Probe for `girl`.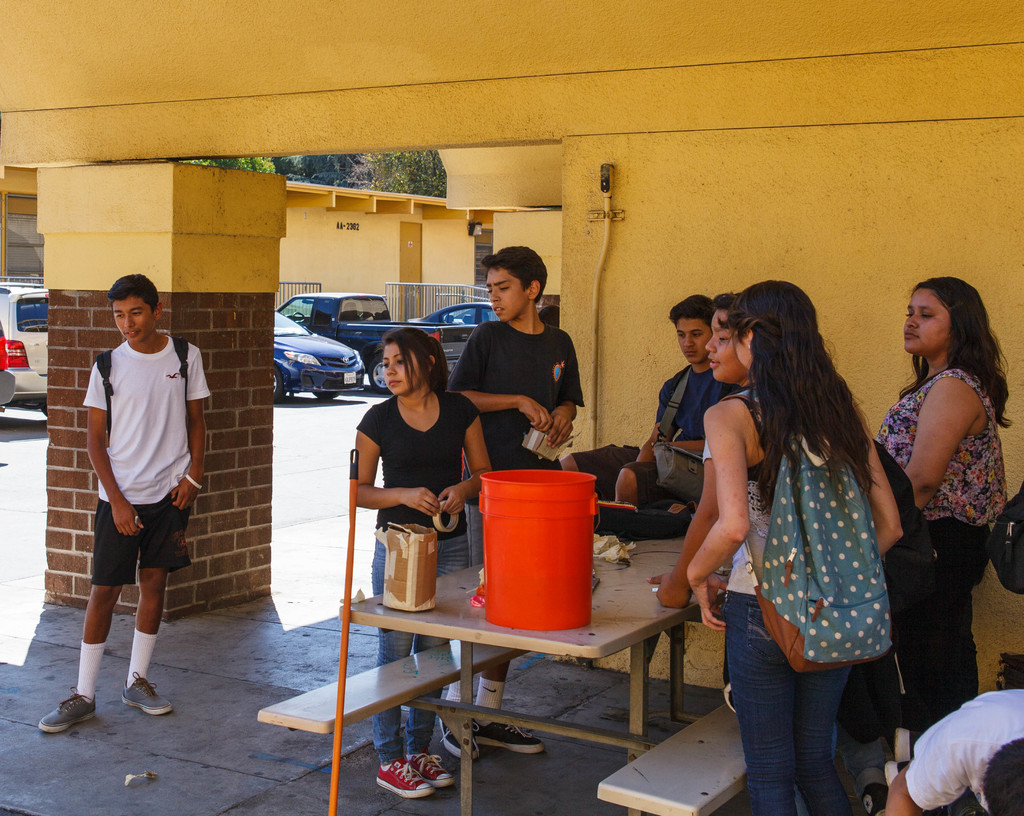
Probe result: [x1=685, y1=280, x2=900, y2=812].
